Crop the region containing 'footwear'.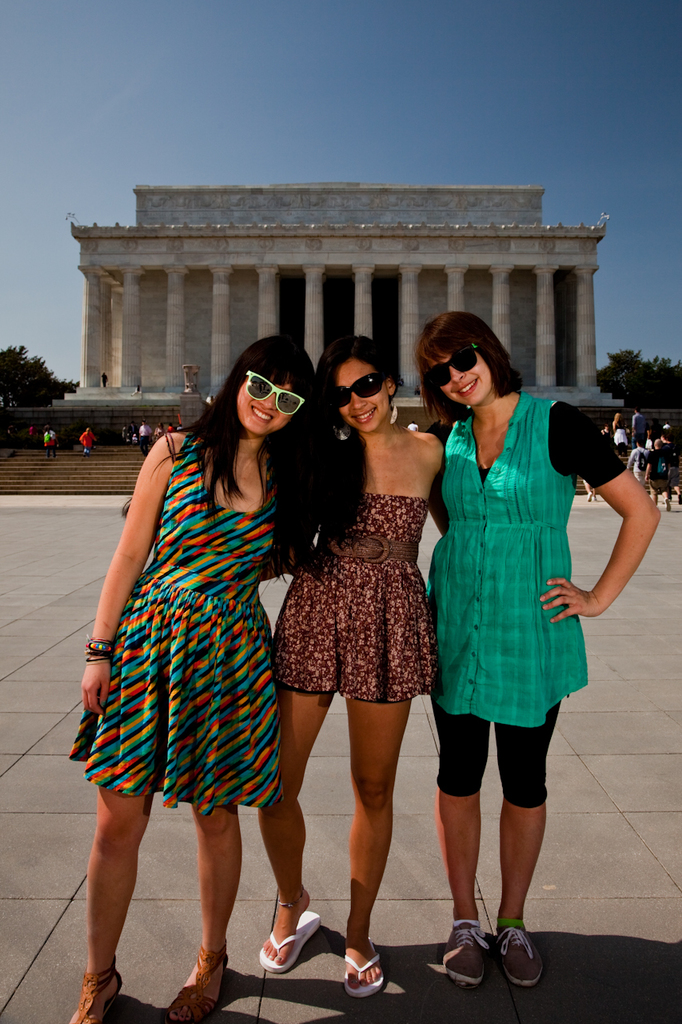
Crop region: BBox(342, 937, 388, 1002).
